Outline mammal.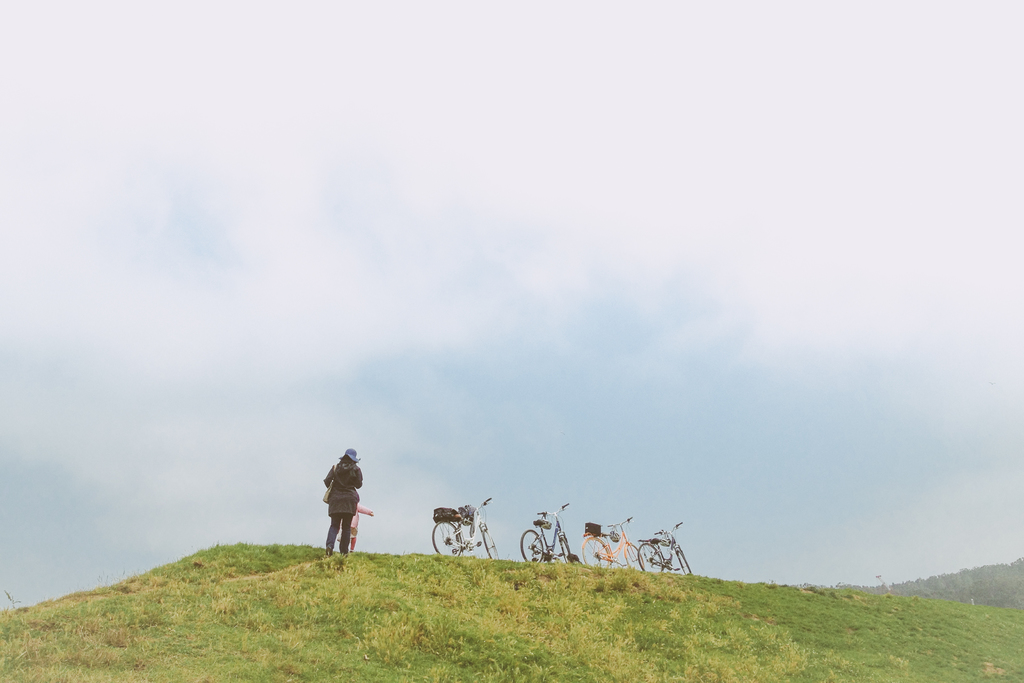
Outline: (312, 457, 374, 559).
